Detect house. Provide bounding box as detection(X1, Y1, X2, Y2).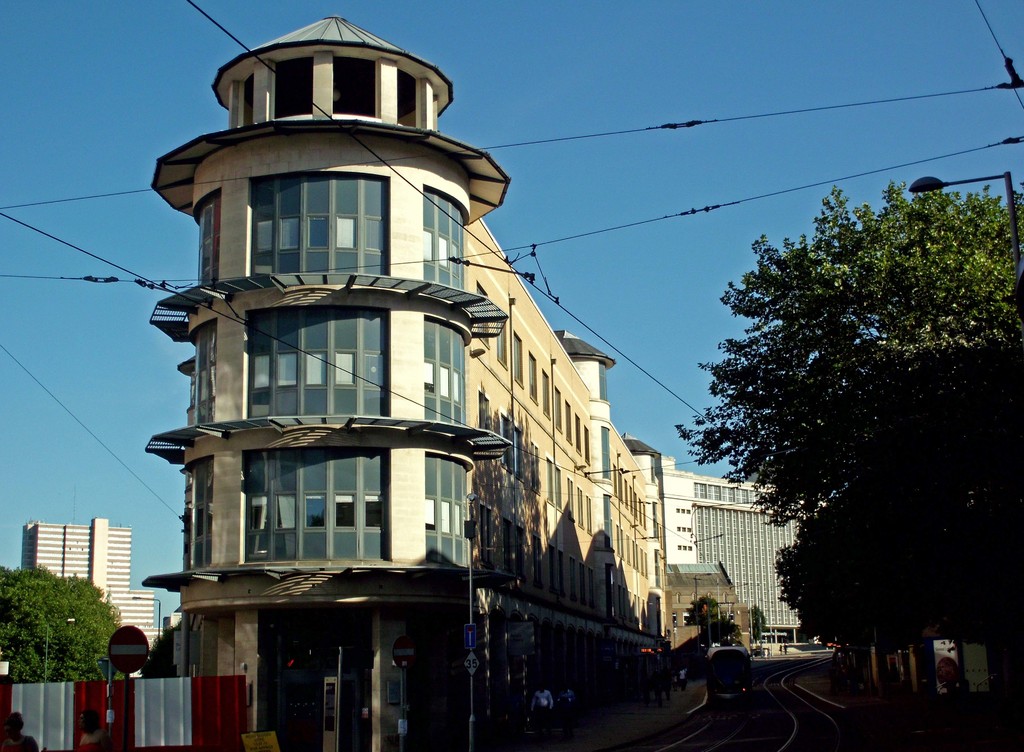
detection(691, 475, 835, 649).
